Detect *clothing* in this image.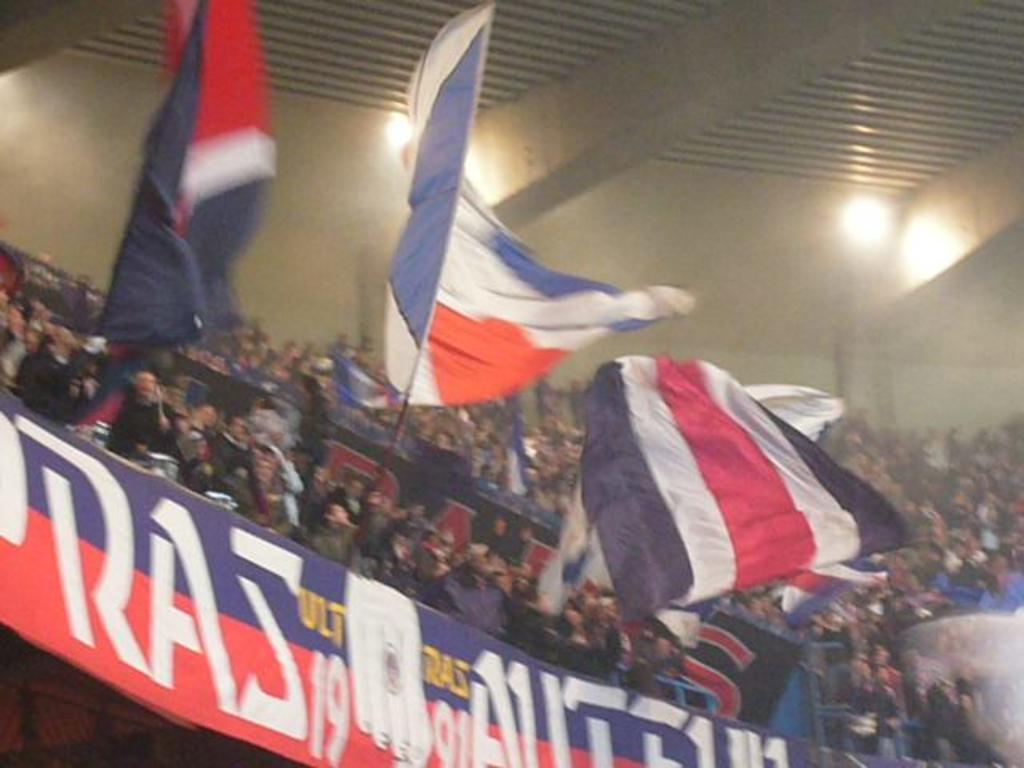
Detection: bbox=(182, 435, 266, 509).
